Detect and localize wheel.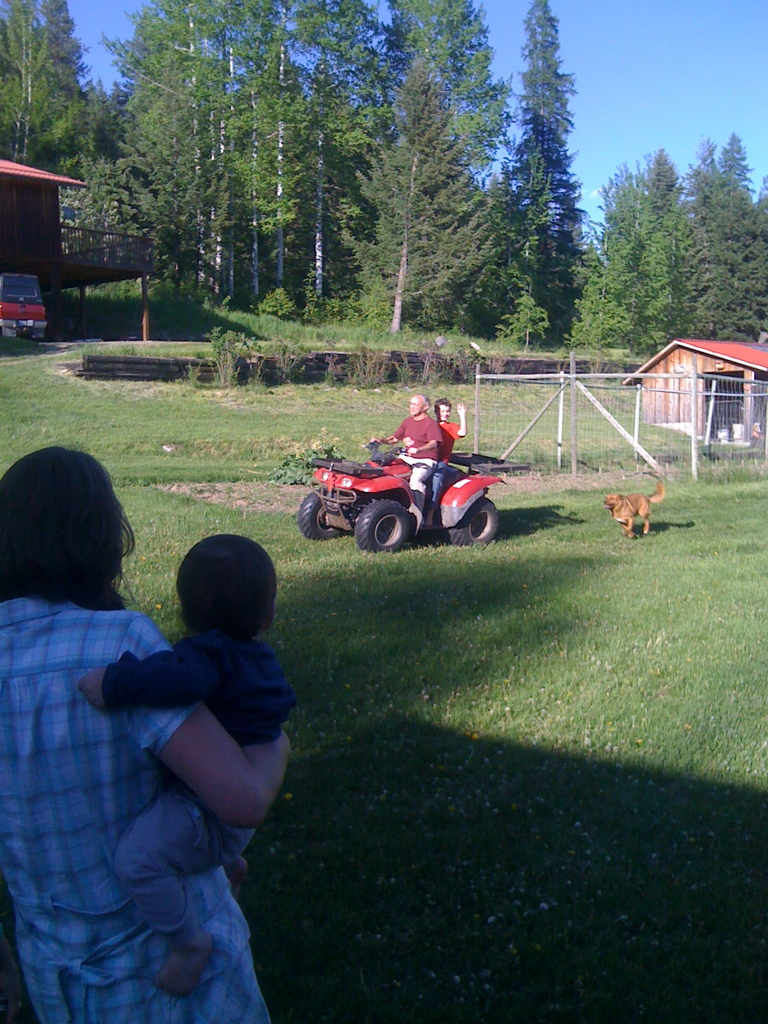
Localized at [349,496,419,557].
